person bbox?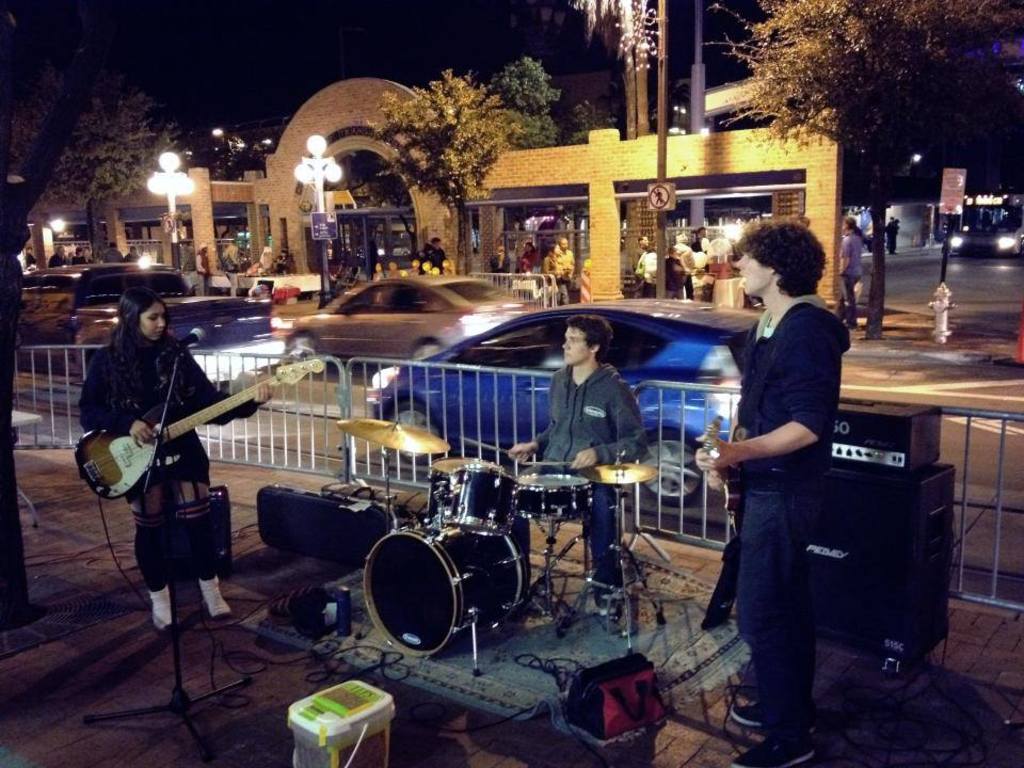
locate(498, 235, 517, 270)
